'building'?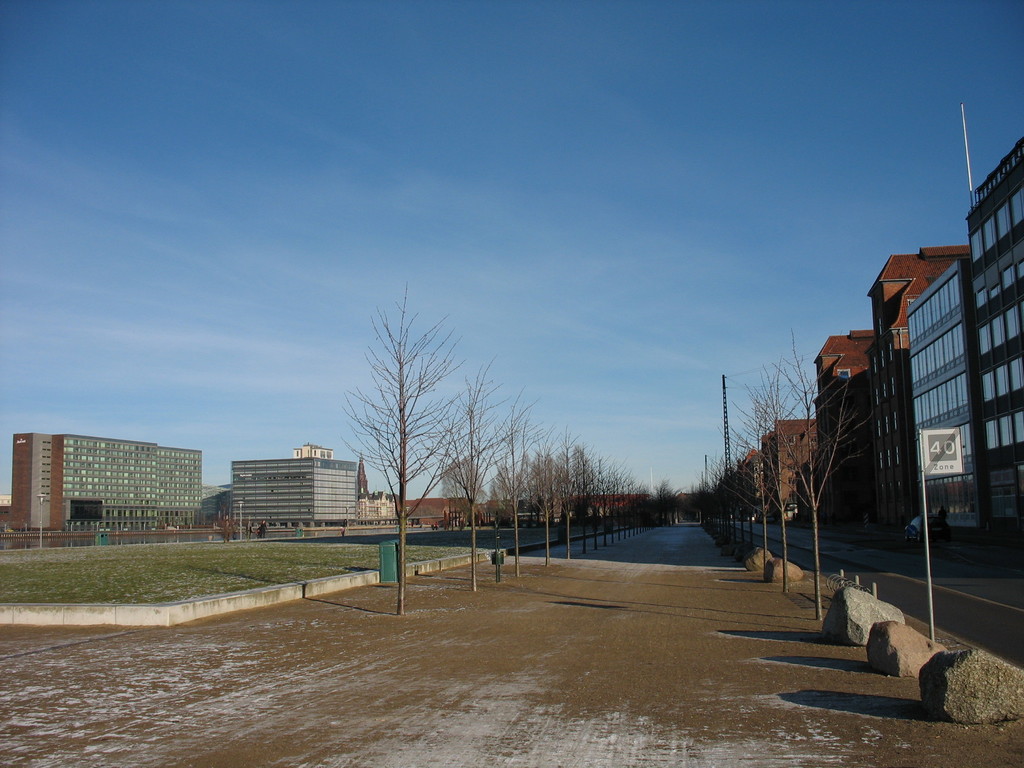
region(234, 457, 359, 525)
